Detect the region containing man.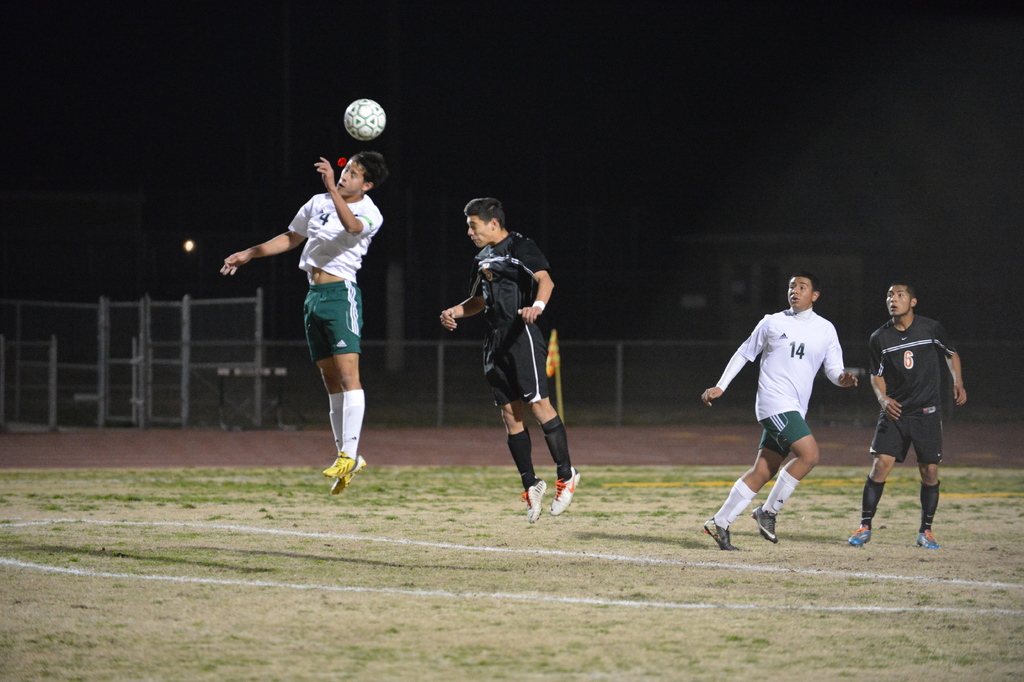
box=[436, 197, 581, 519].
